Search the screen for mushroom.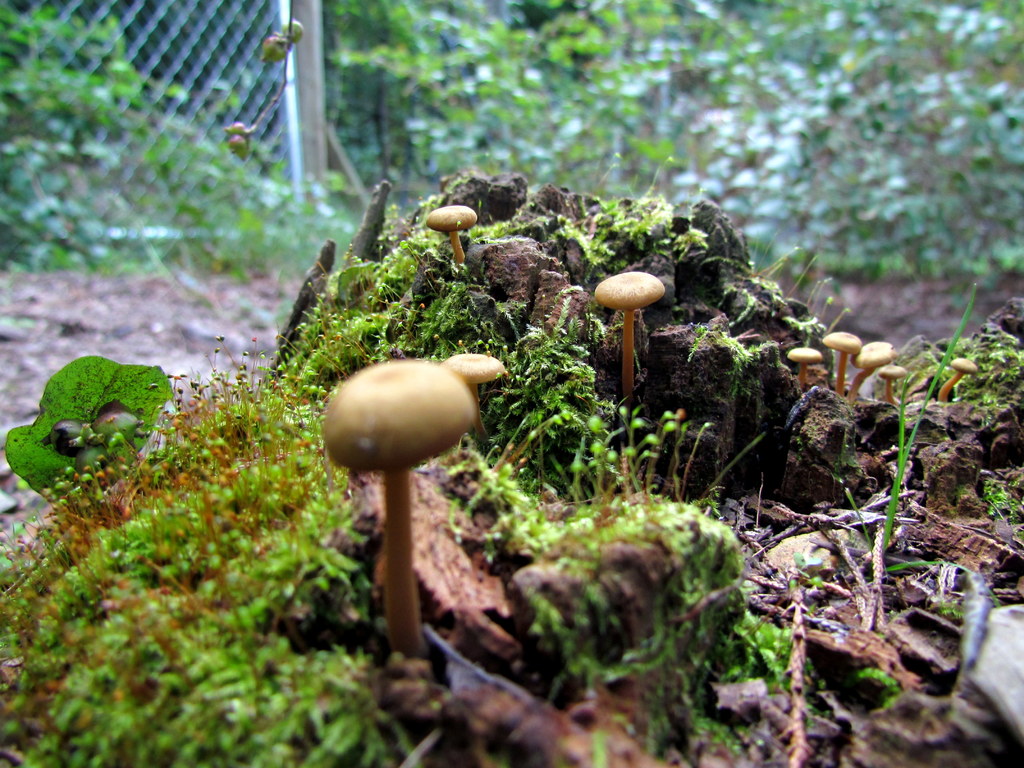
Found at bbox=[444, 352, 508, 434].
